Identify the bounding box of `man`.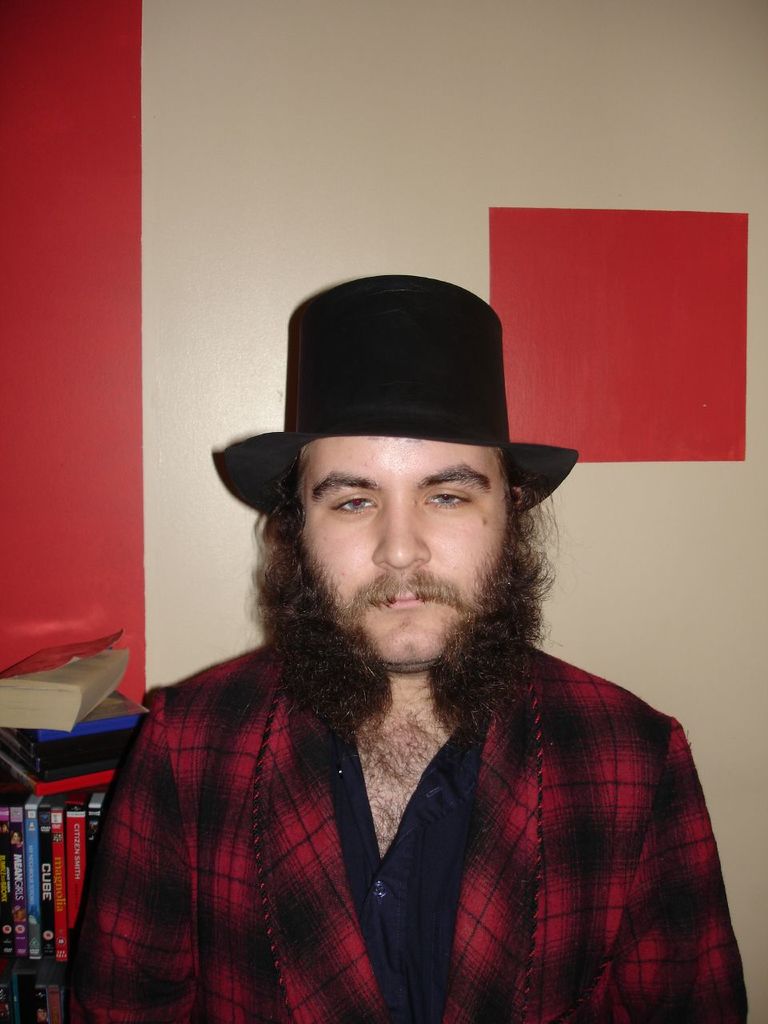
(left=59, top=275, right=750, bottom=1023).
